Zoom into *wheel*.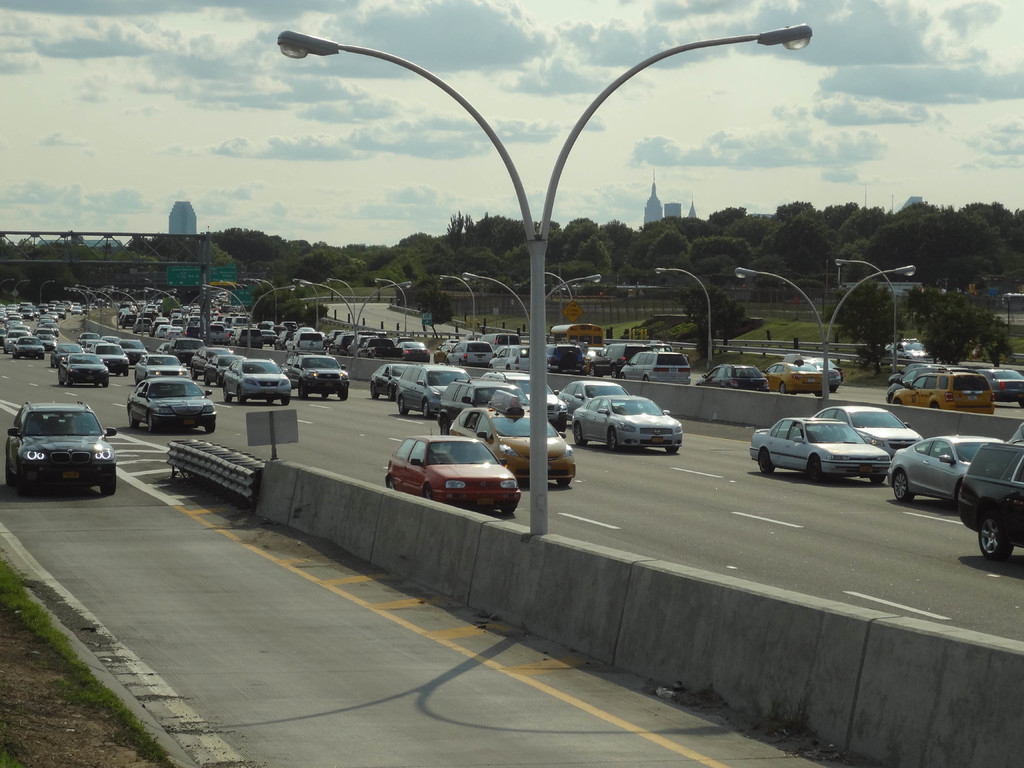
Zoom target: select_region(399, 399, 413, 419).
